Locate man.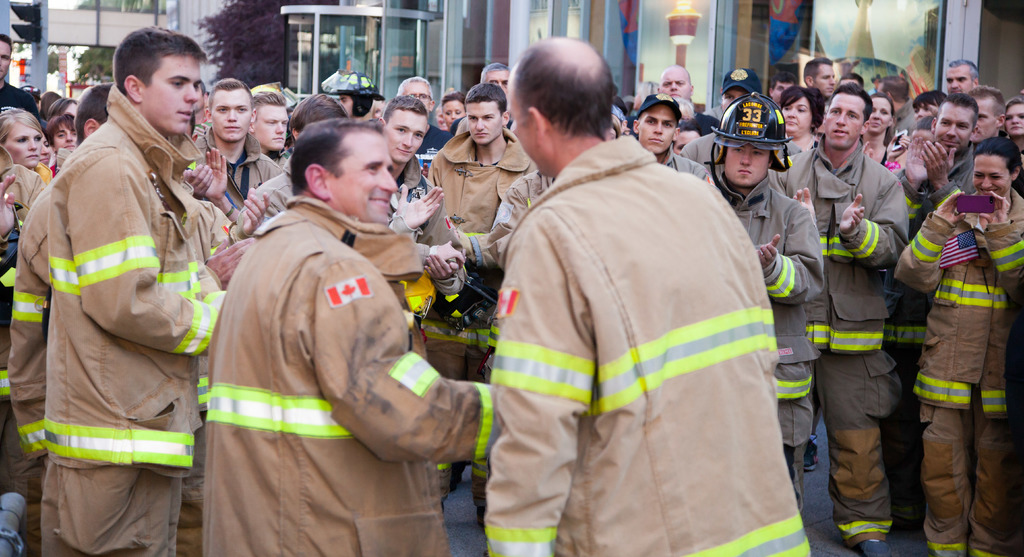
Bounding box: 202, 87, 211, 122.
